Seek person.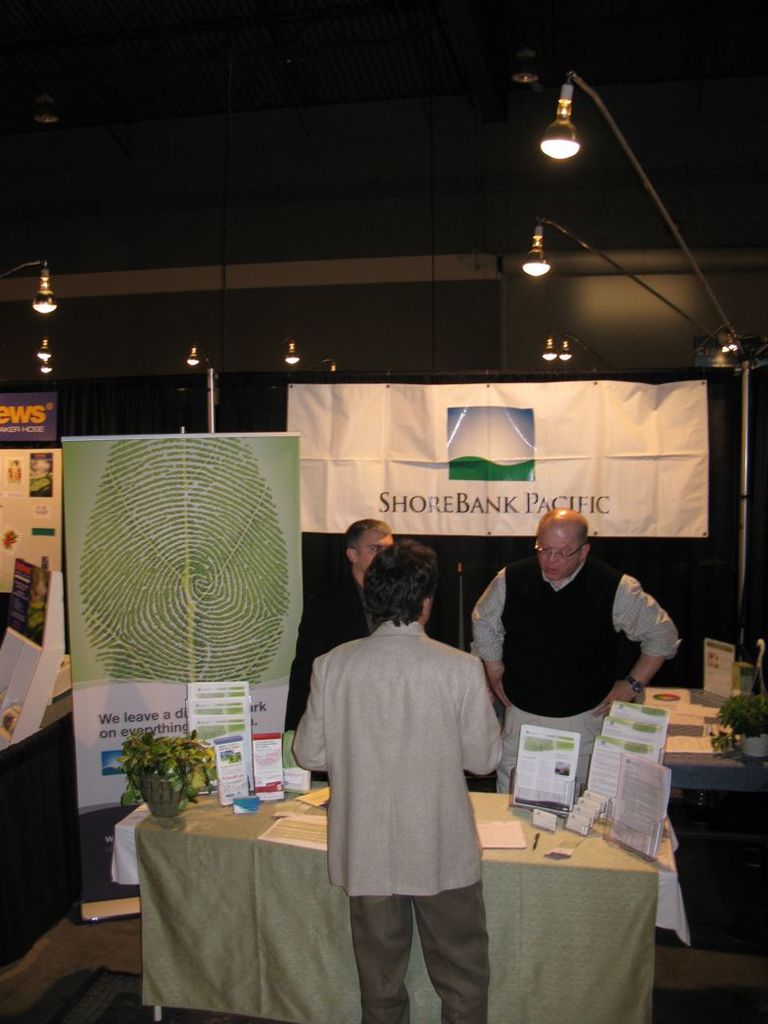
x1=287, y1=519, x2=393, y2=783.
